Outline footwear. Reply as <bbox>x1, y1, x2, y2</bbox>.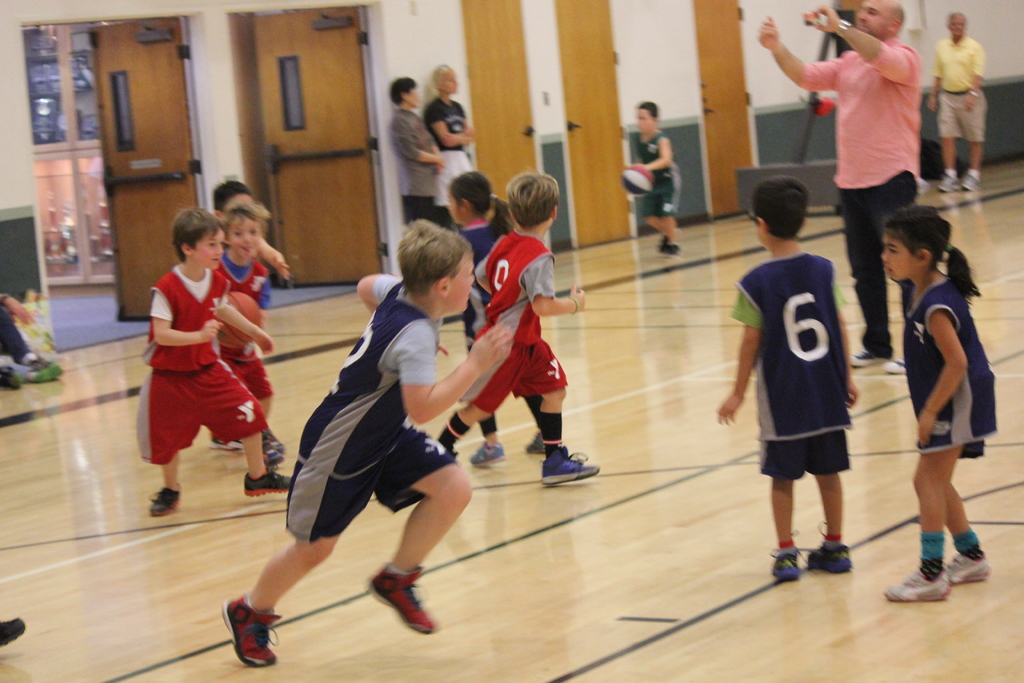
<bbox>660, 238, 670, 254</bbox>.
